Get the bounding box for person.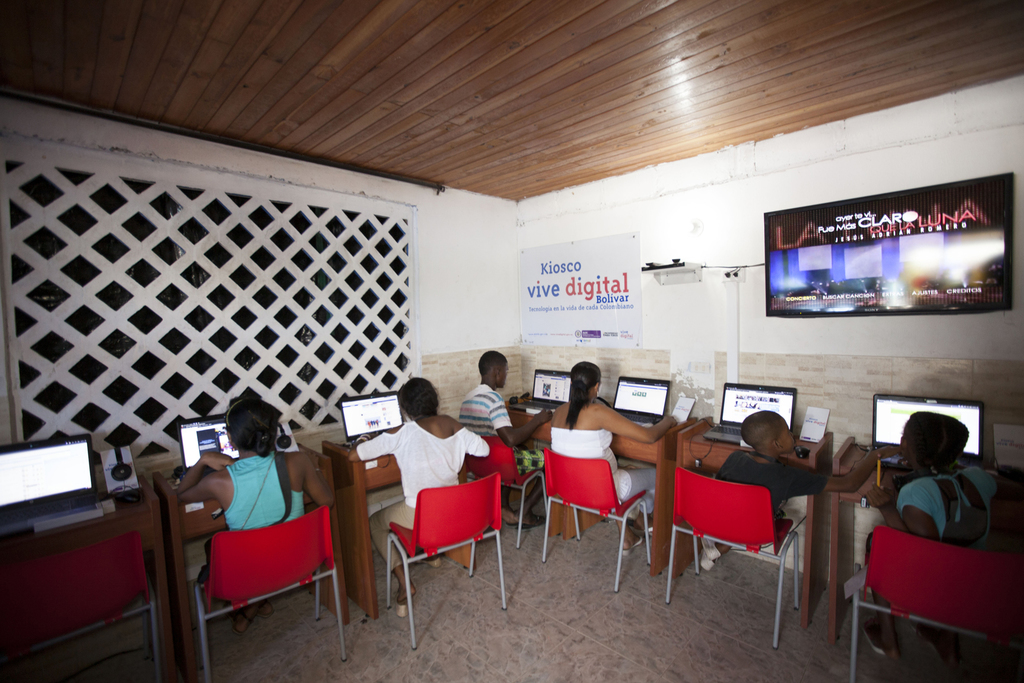
bbox=[461, 348, 554, 532].
